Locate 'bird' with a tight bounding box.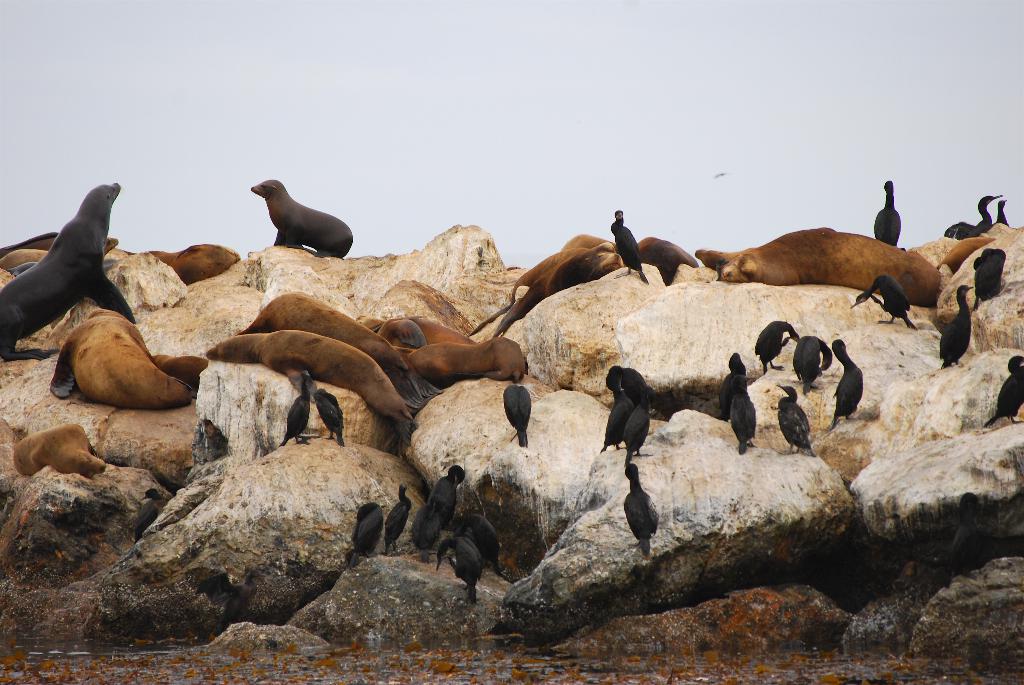
Rect(829, 336, 862, 429).
